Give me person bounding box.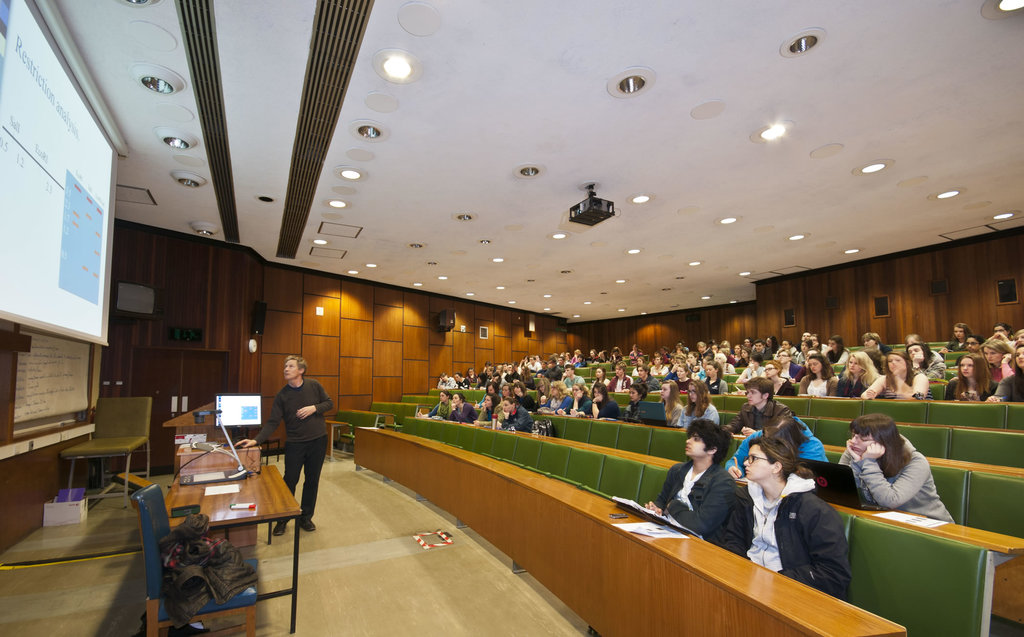
(645, 417, 739, 547).
